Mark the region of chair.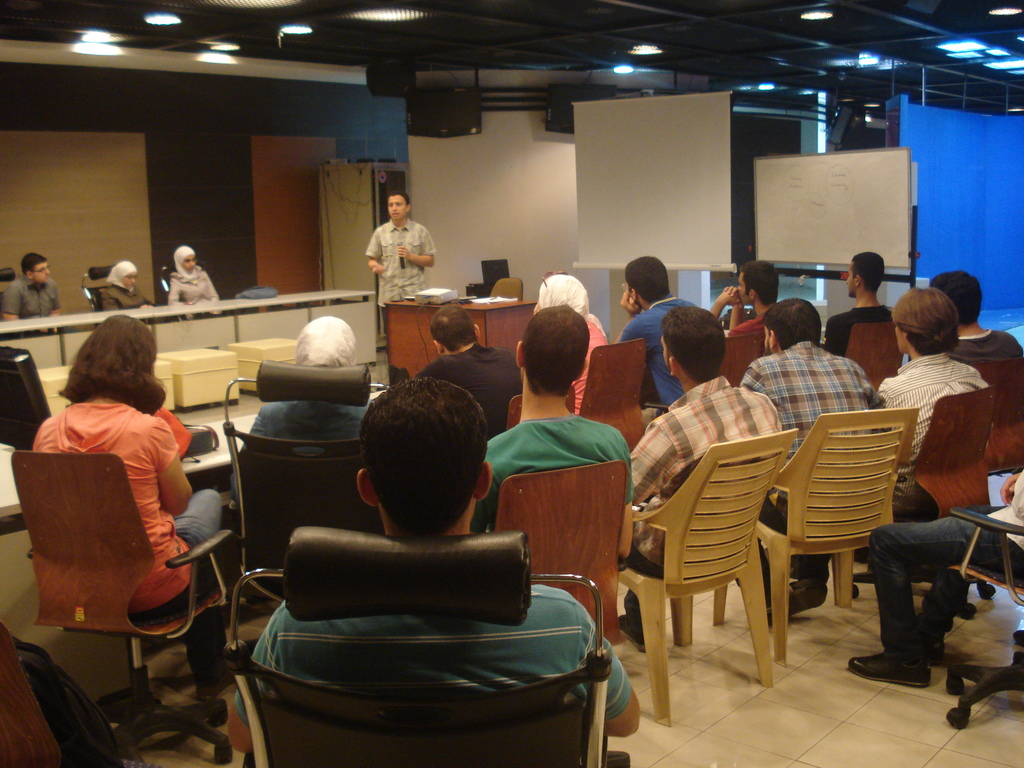
Region: {"left": 850, "top": 382, "right": 996, "bottom": 615}.
